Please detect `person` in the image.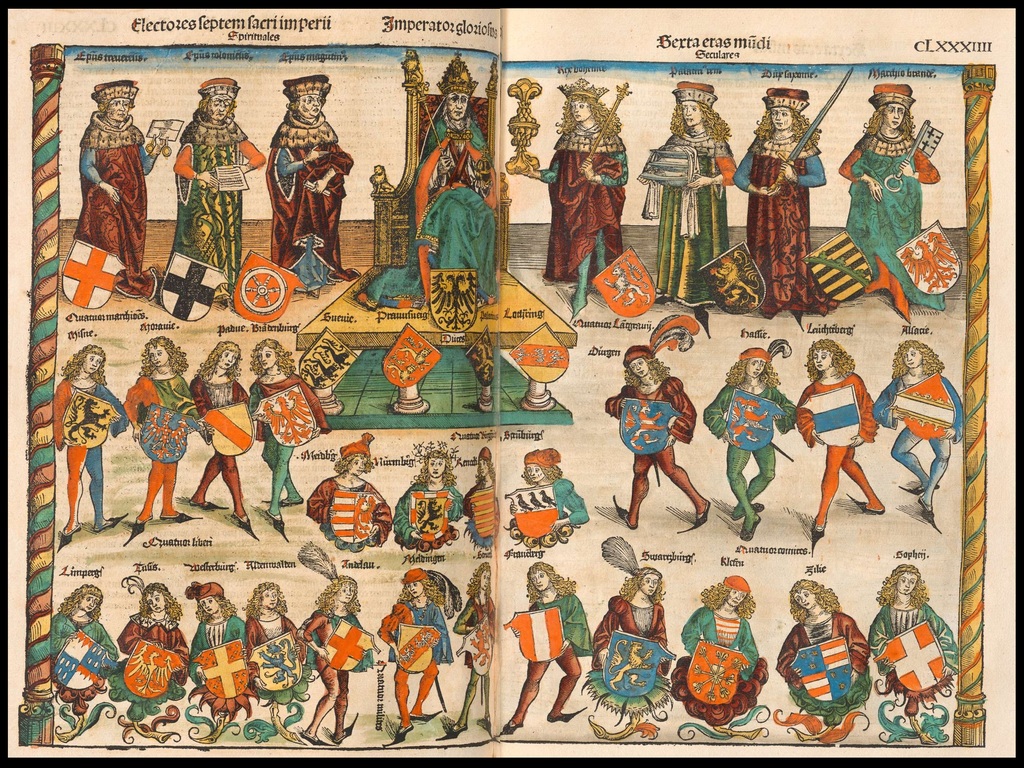
[173,76,268,305].
